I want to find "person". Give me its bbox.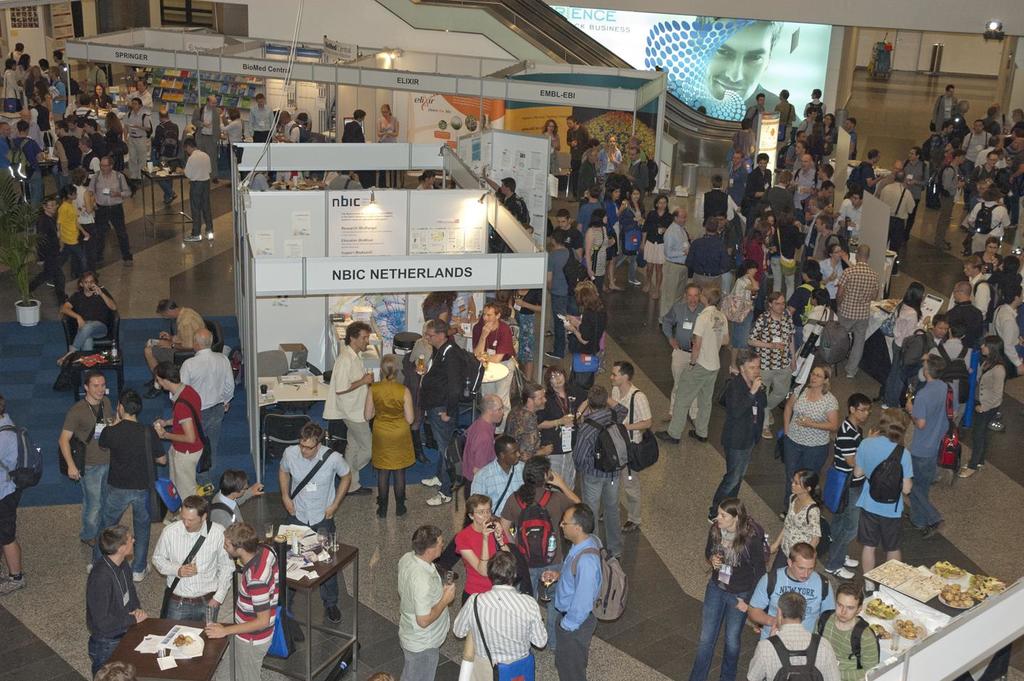
(left=821, top=248, right=850, bottom=310).
